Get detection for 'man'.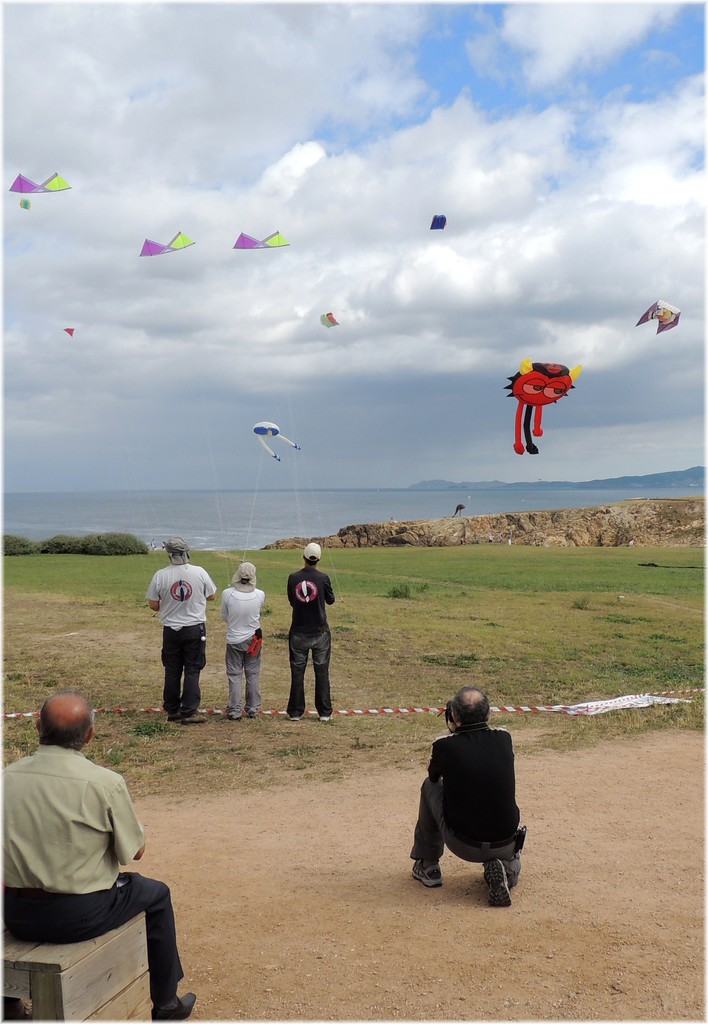
Detection: left=285, top=541, right=336, bottom=722.
